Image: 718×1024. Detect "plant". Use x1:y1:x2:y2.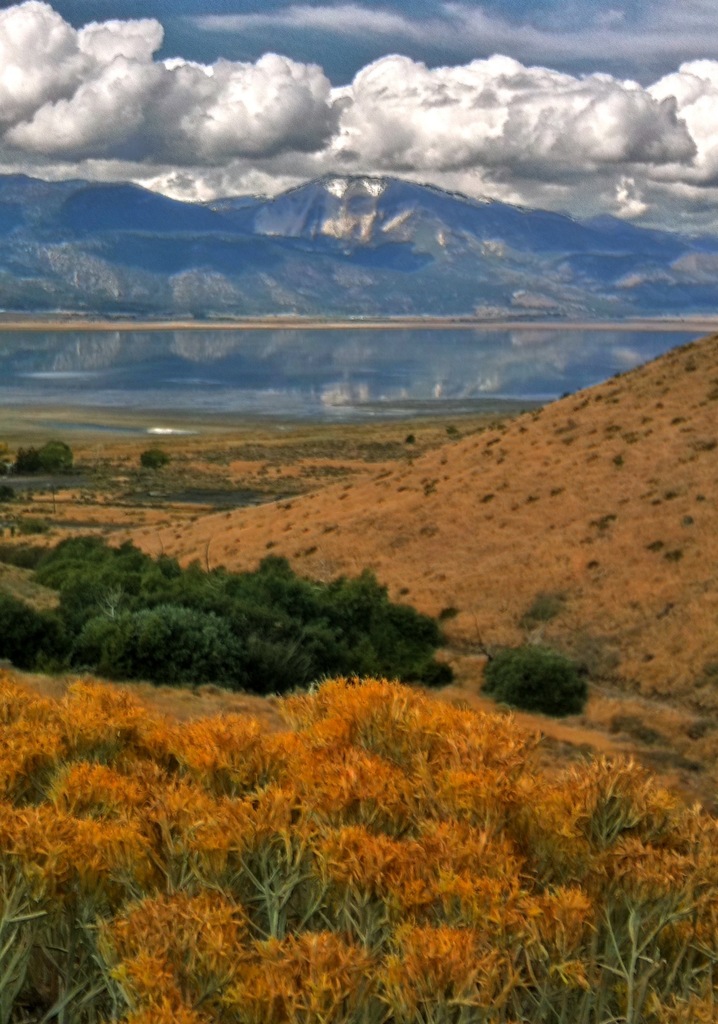
0:529:474:697.
